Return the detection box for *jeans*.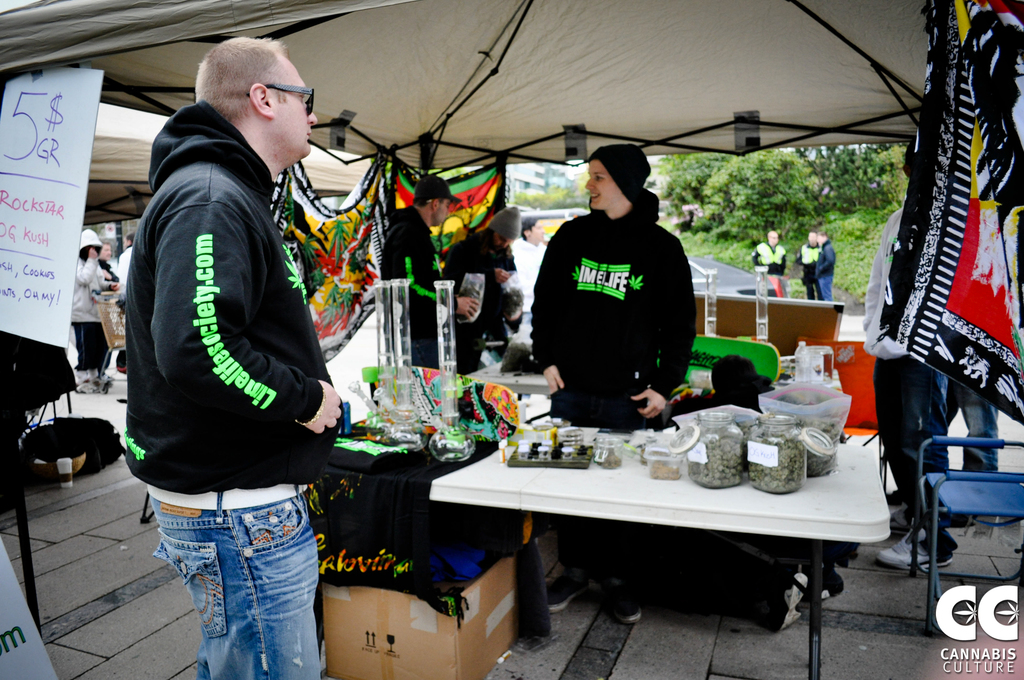
{"x1": 148, "y1": 482, "x2": 312, "y2": 679}.
